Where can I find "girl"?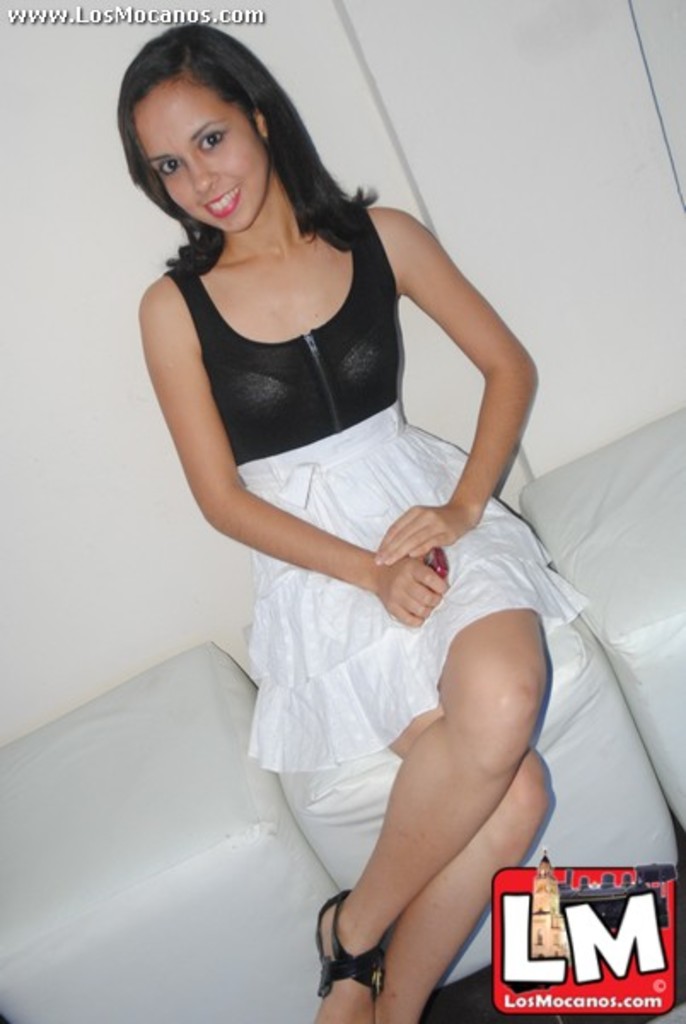
You can find it at (118,19,594,1022).
